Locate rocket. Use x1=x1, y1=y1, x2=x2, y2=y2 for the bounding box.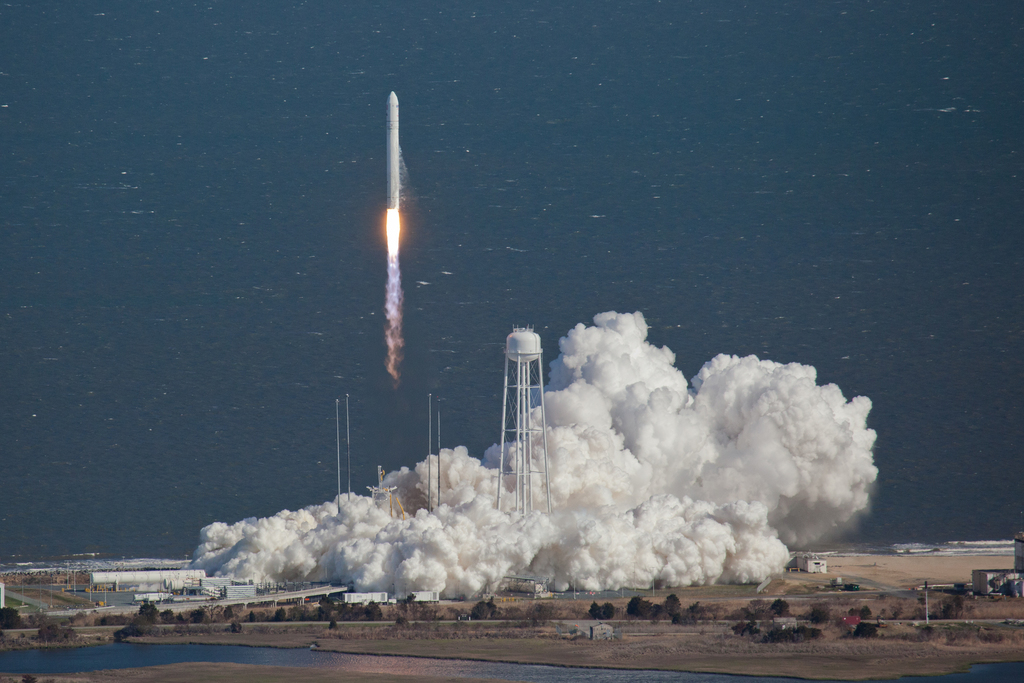
x1=381, y1=90, x2=400, y2=211.
